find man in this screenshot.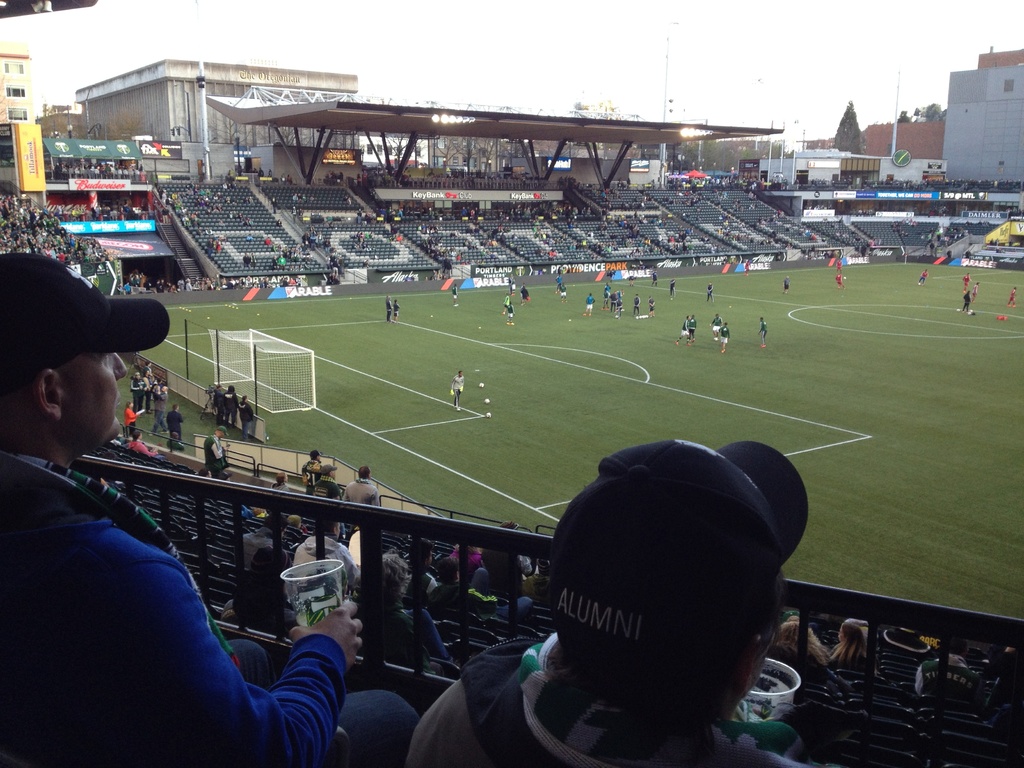
The bounding box for man is 201,431,233,478.
